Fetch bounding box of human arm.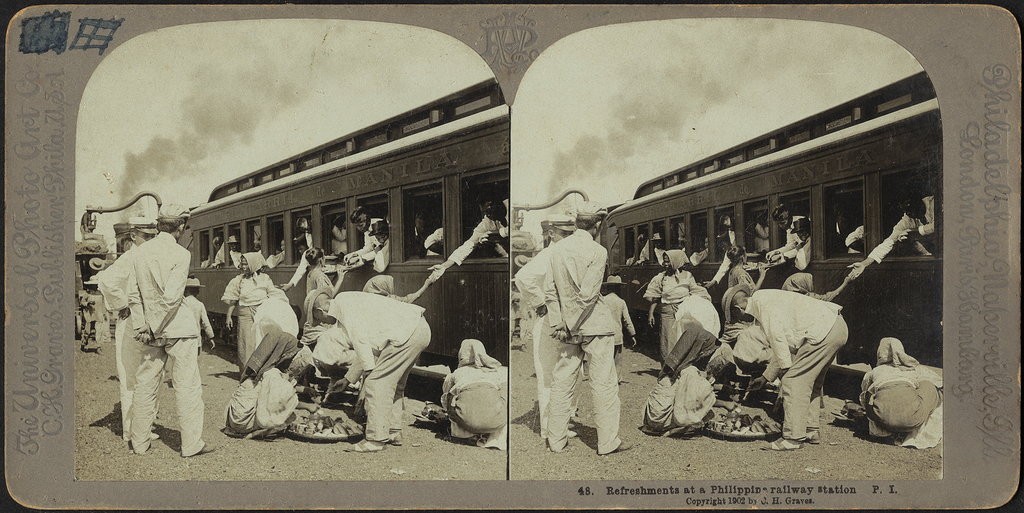
Bbox: [755, 311, 789, 375].
